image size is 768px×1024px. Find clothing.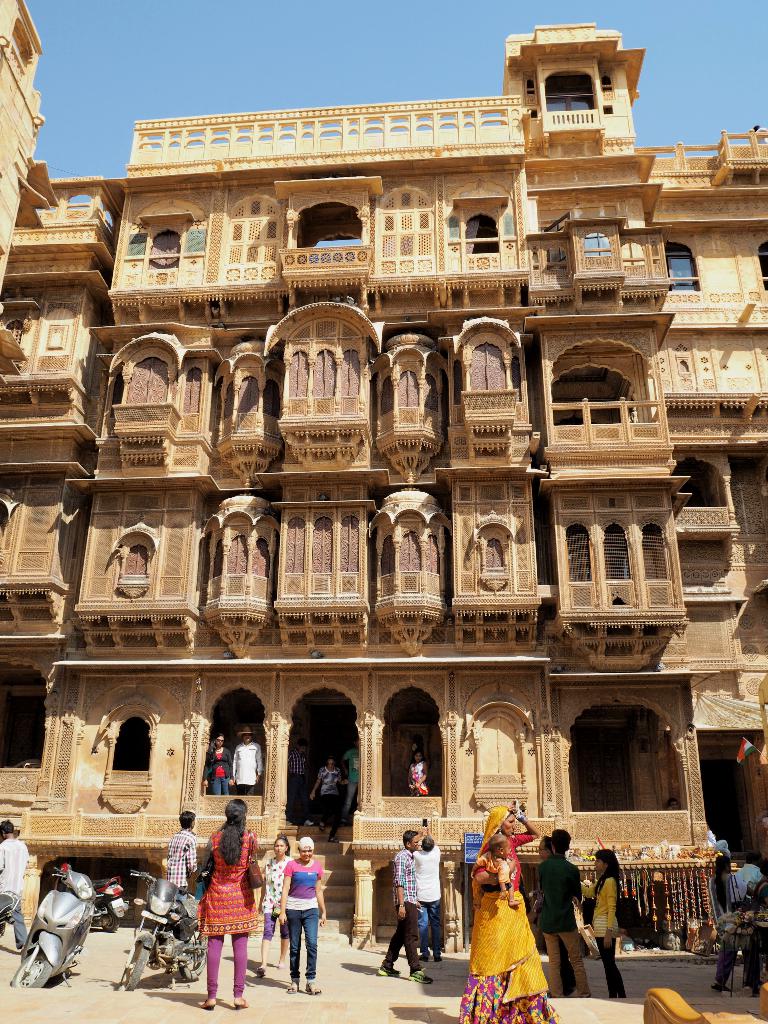
168, 836, 200, 886.
